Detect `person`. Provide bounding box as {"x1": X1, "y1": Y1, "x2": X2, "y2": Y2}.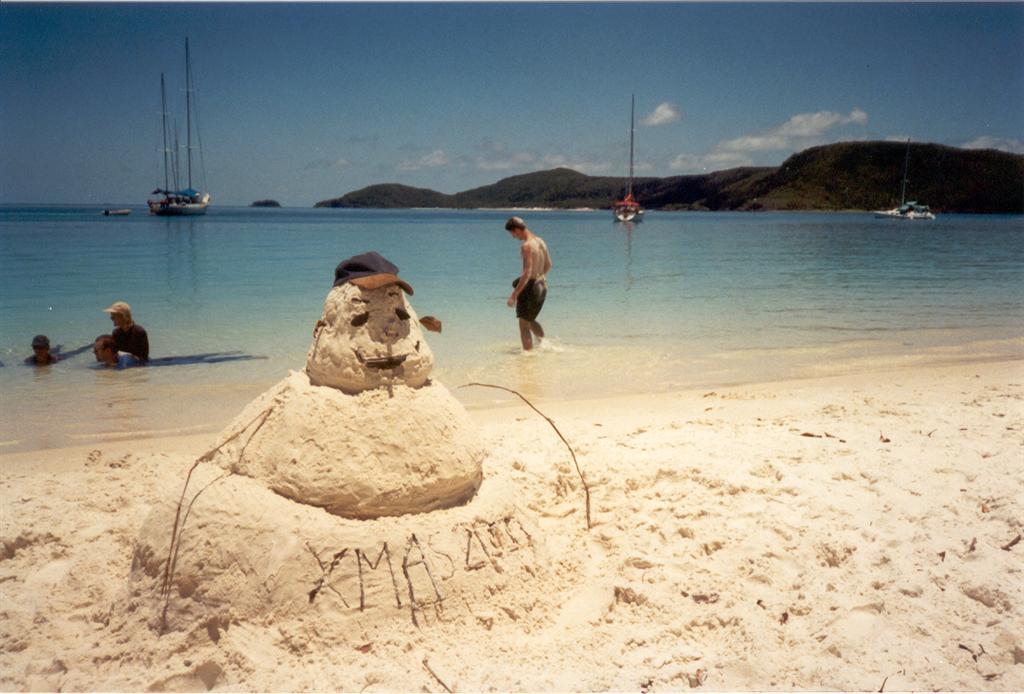
{"x1": 504, "y1": 204, "x2": 560, "y2": 355}.
